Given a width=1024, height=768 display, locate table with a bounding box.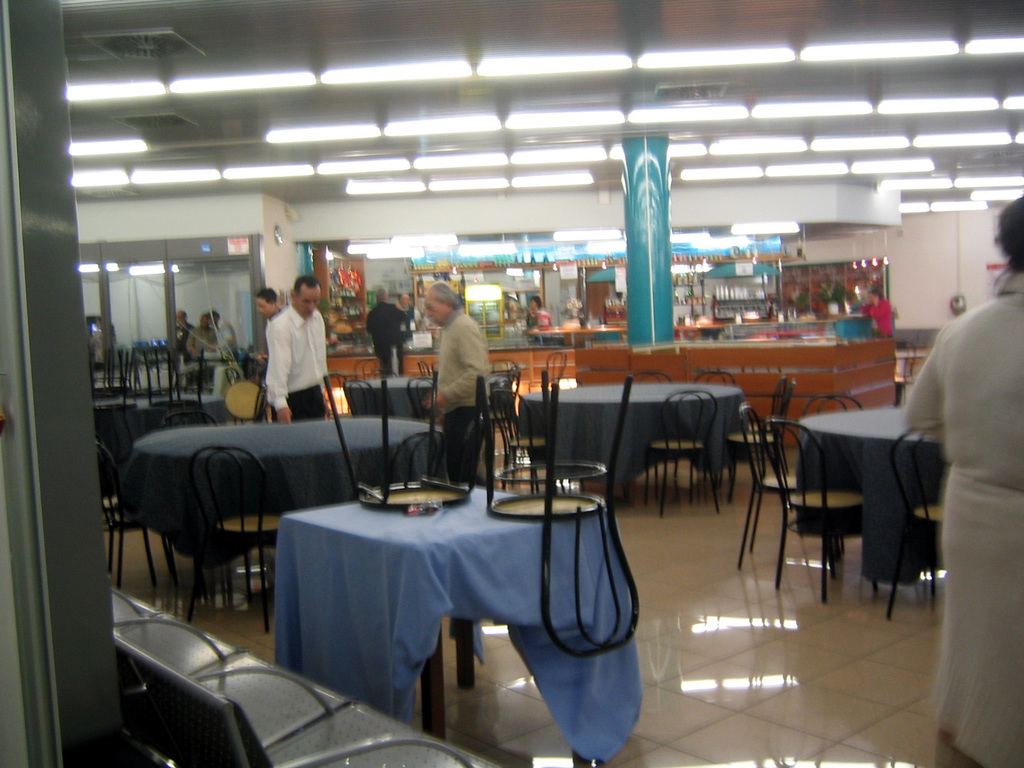
Located: bbox=(338, 367, 508, 417).
